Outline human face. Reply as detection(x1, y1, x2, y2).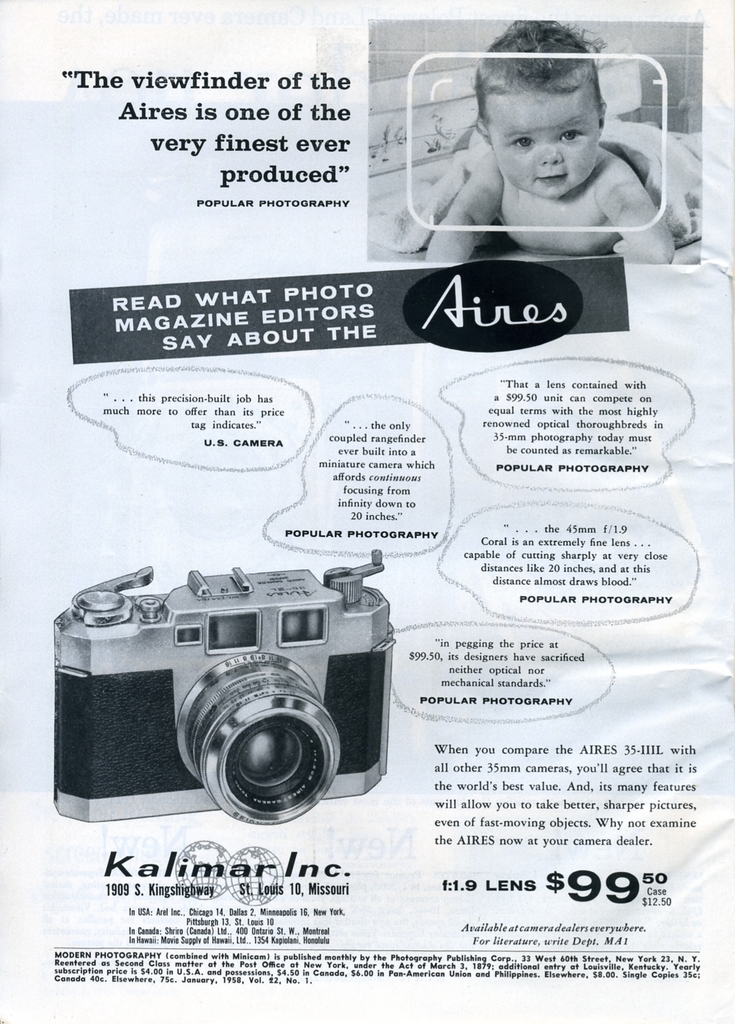
detection(486, 76, 610, 193).
